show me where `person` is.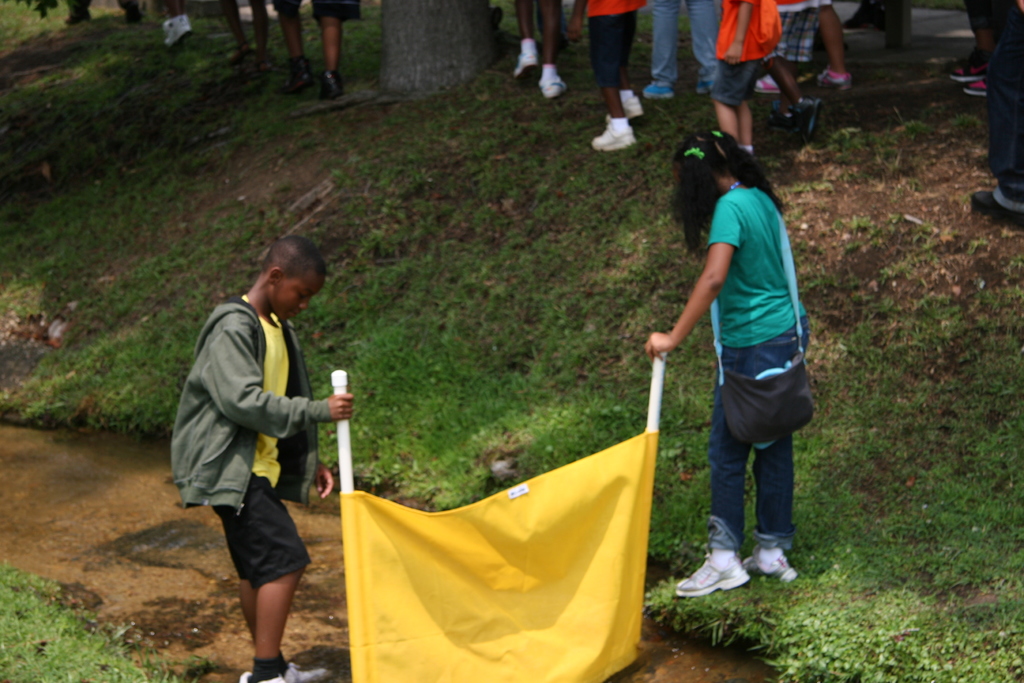
`person` is at (left=821, top=0, right=849, bottom=85).
